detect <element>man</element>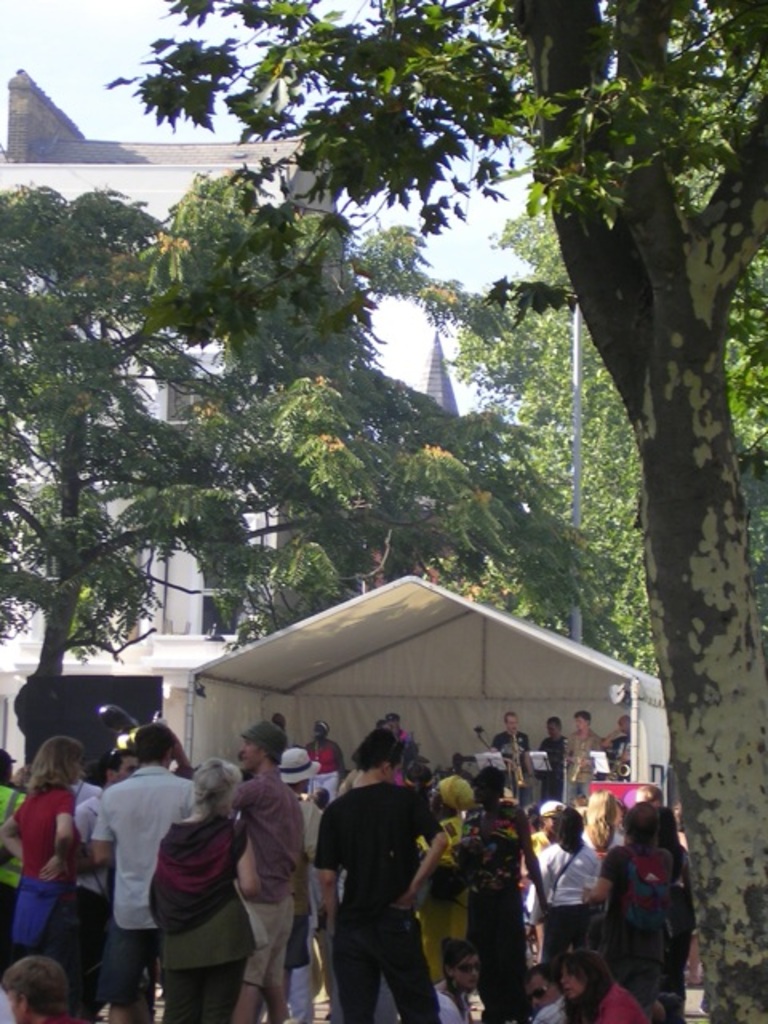
box(282, 738, 325, 1002)
